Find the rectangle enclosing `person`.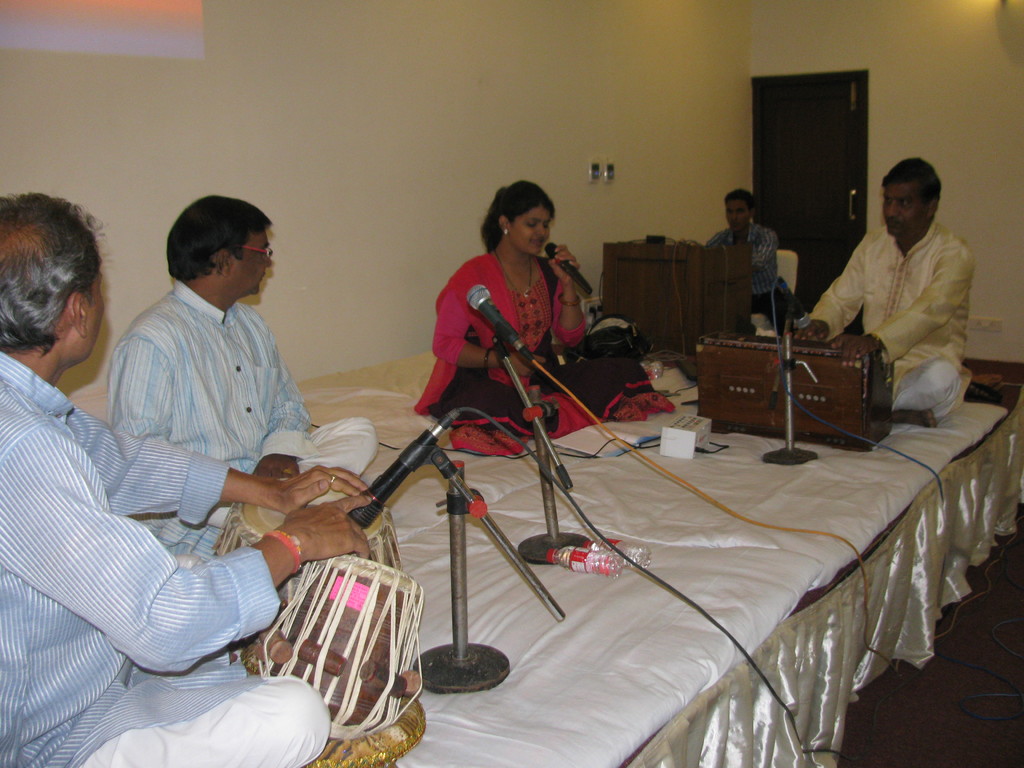
[0,193,374,767].
